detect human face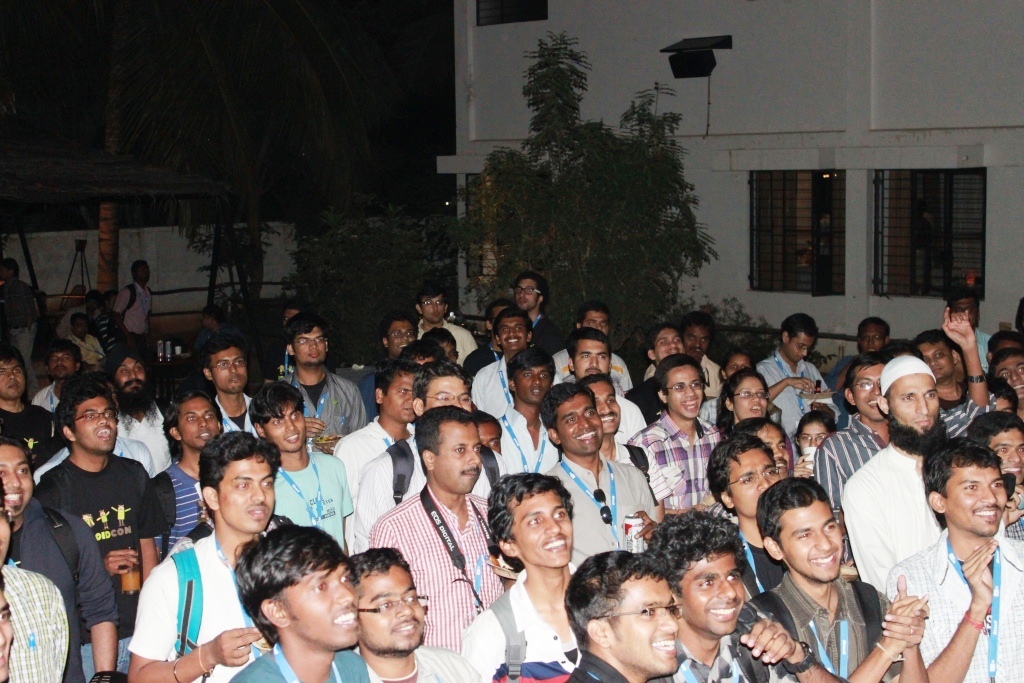
x1=424 y1=293 x2=445 y2=324
